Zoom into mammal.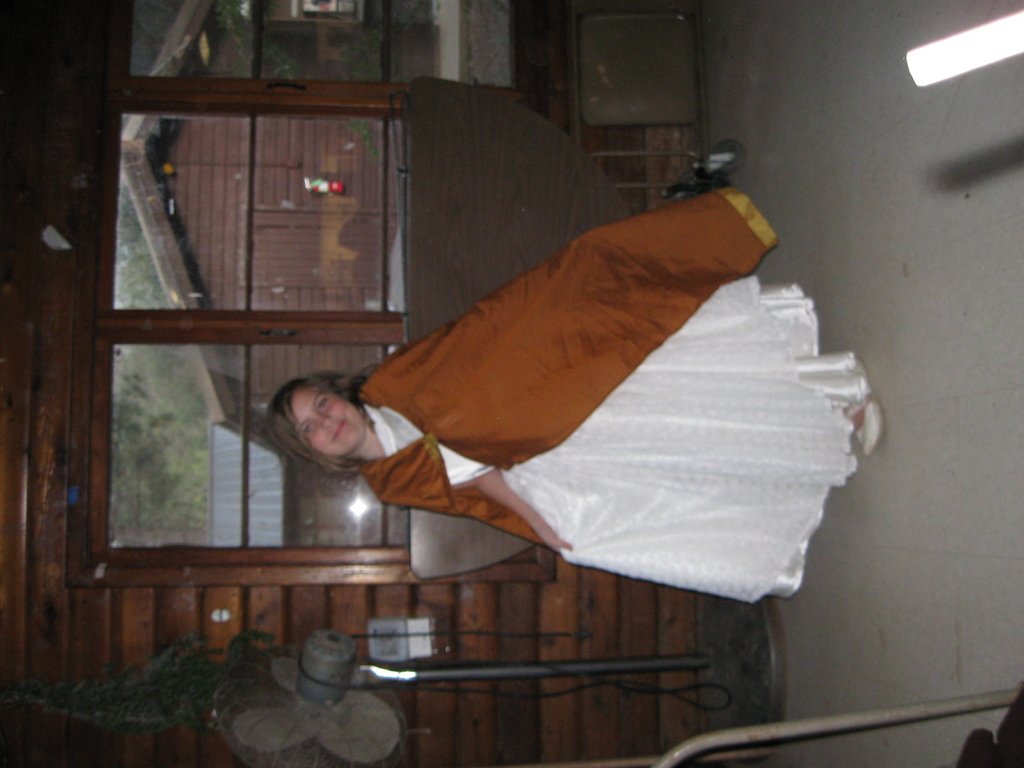
Zoom target: 257, 145, 864, 648.
